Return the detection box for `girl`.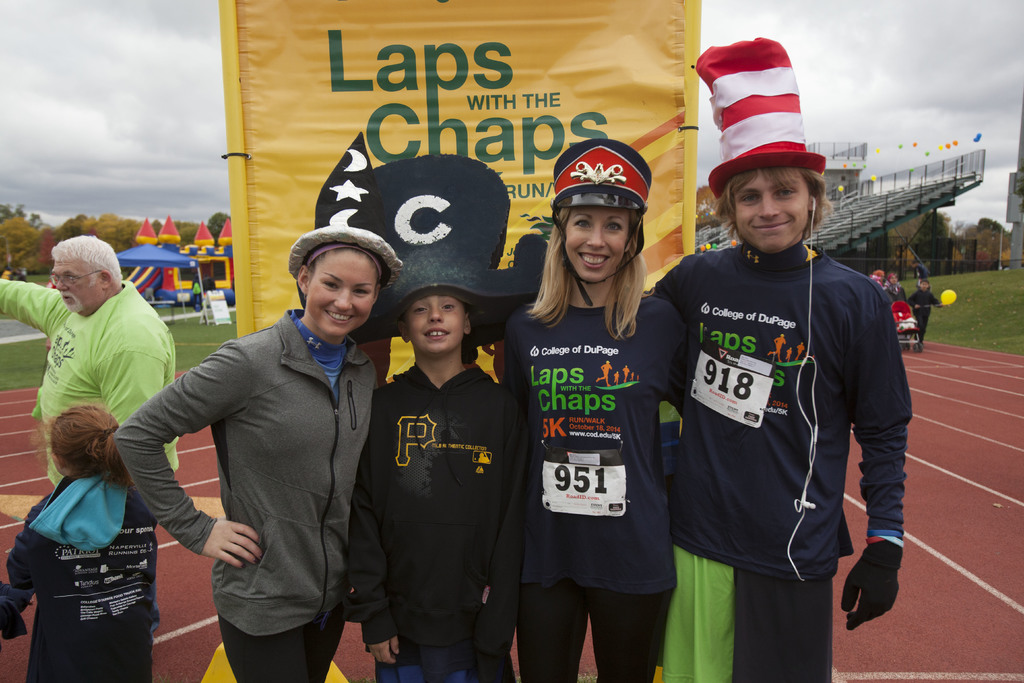
0:405:158:682.
